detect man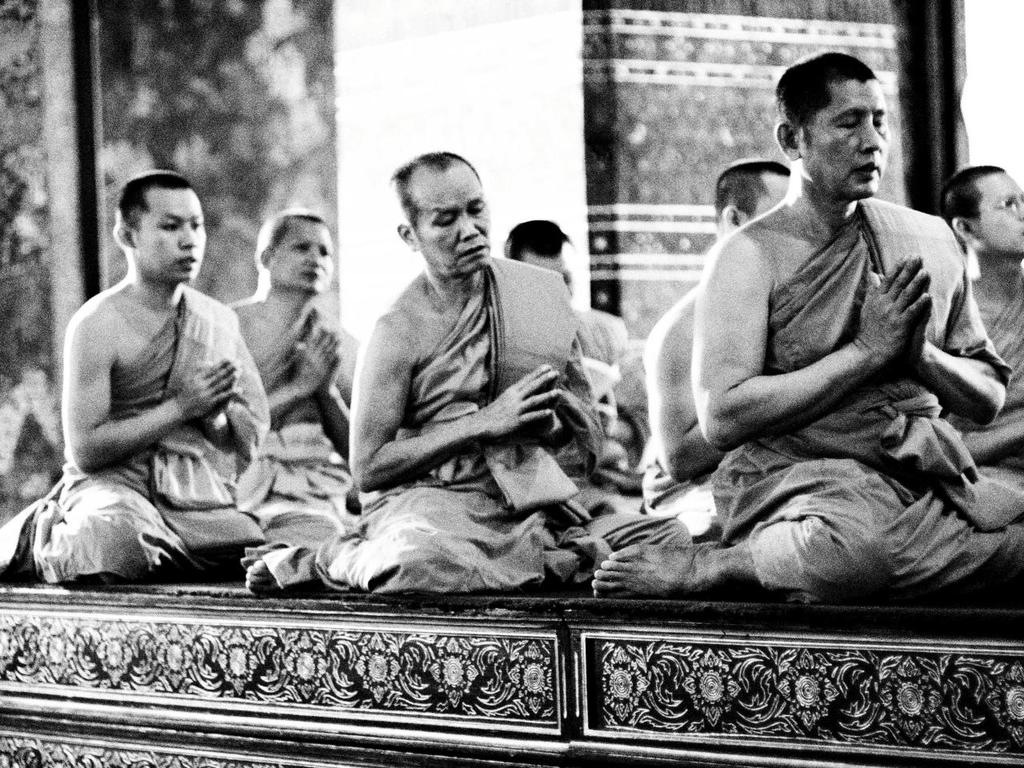
bbox(622, 30, 990, 654)
